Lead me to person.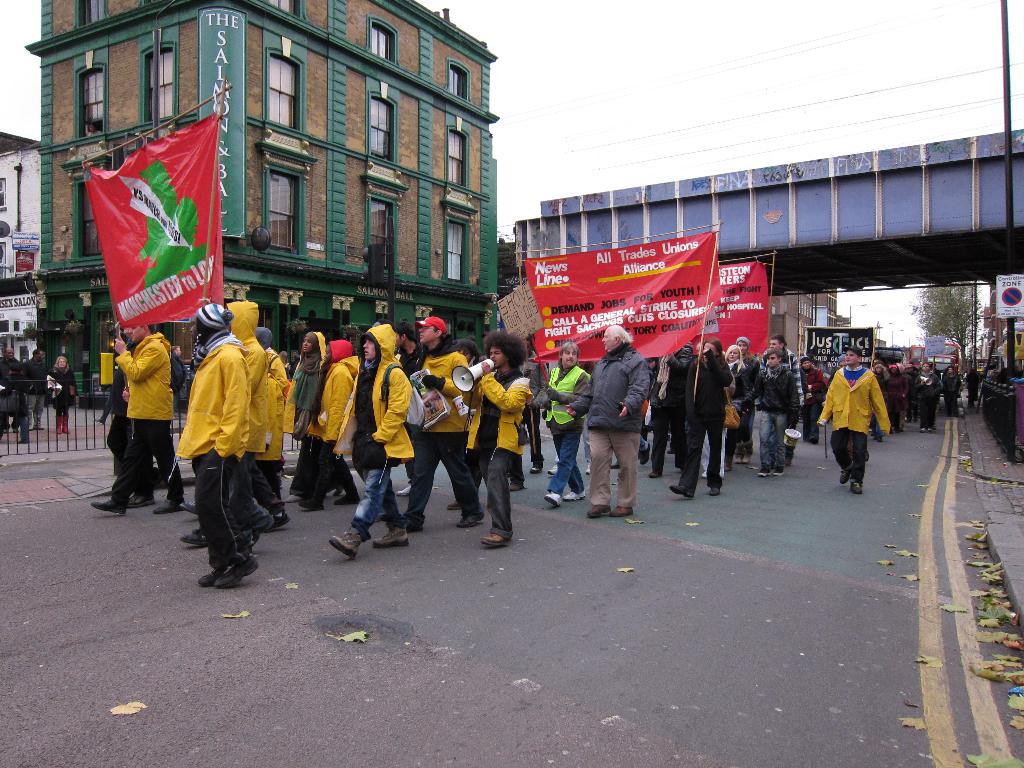
Lead to pyautogui.locateOnScreen(25, 348, 56, 437).
